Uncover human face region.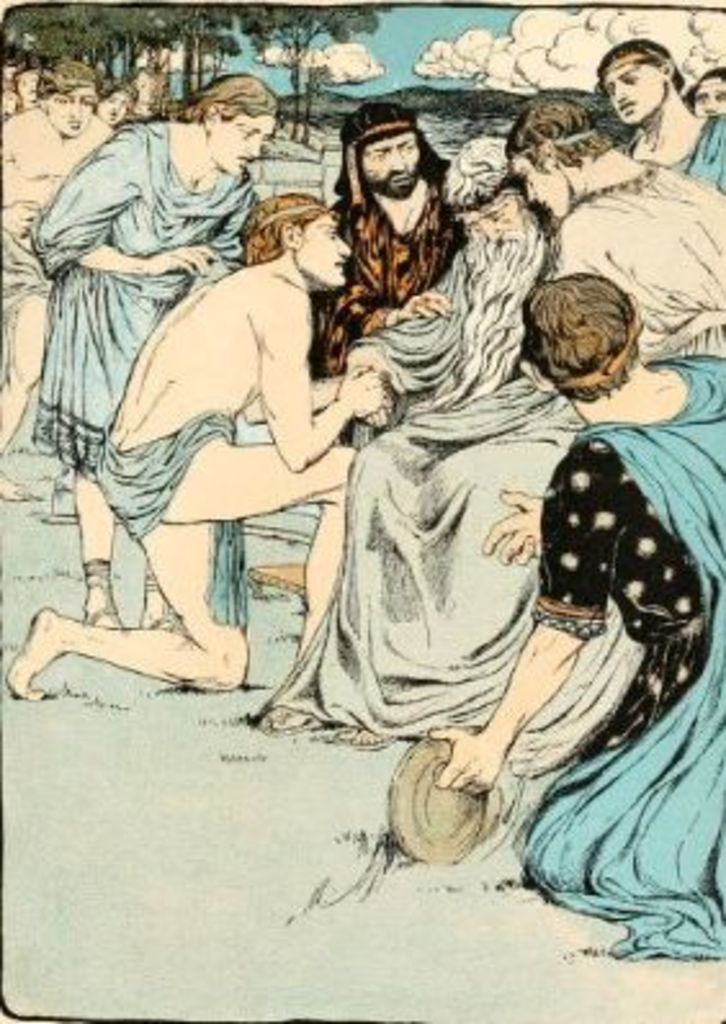
Uncovered: 600:62:664:126.
